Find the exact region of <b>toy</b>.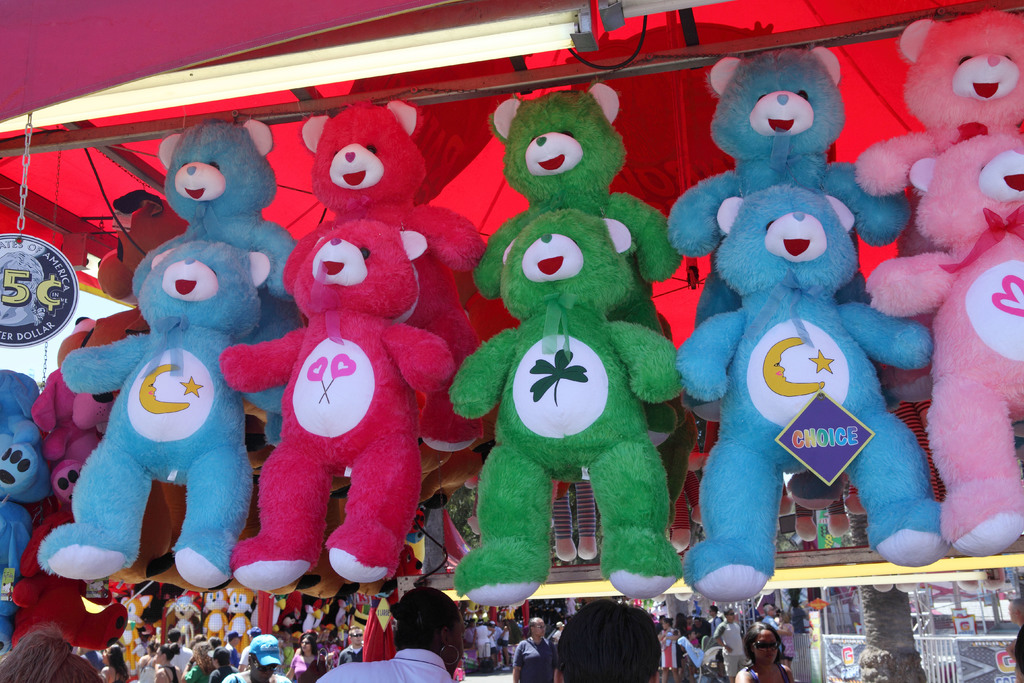
Exact region: (x1=269, y1=97, x2=483, y2=445).
